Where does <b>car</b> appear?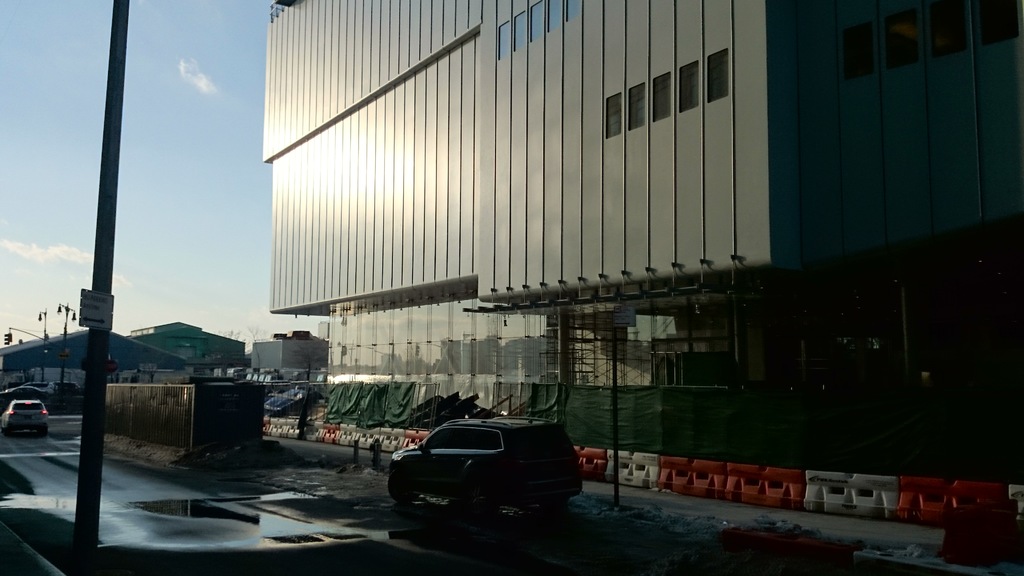
Appears at box(383, 406, 579, 510).
